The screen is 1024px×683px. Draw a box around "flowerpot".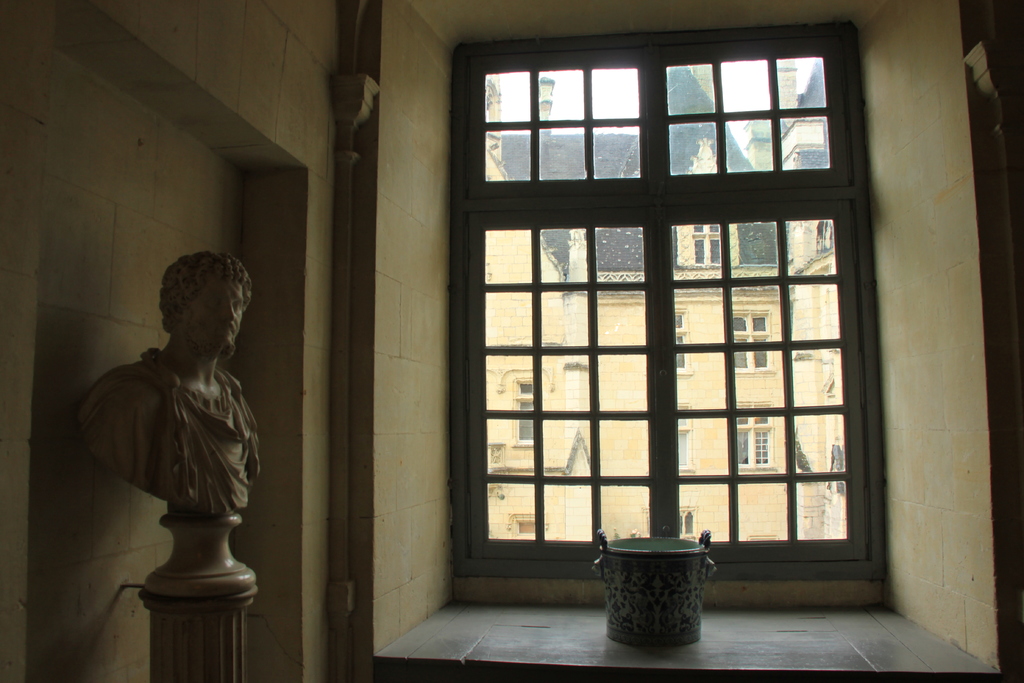
{"x1": 611, "y1": 544, "x2": 724, "y2": 629}.
